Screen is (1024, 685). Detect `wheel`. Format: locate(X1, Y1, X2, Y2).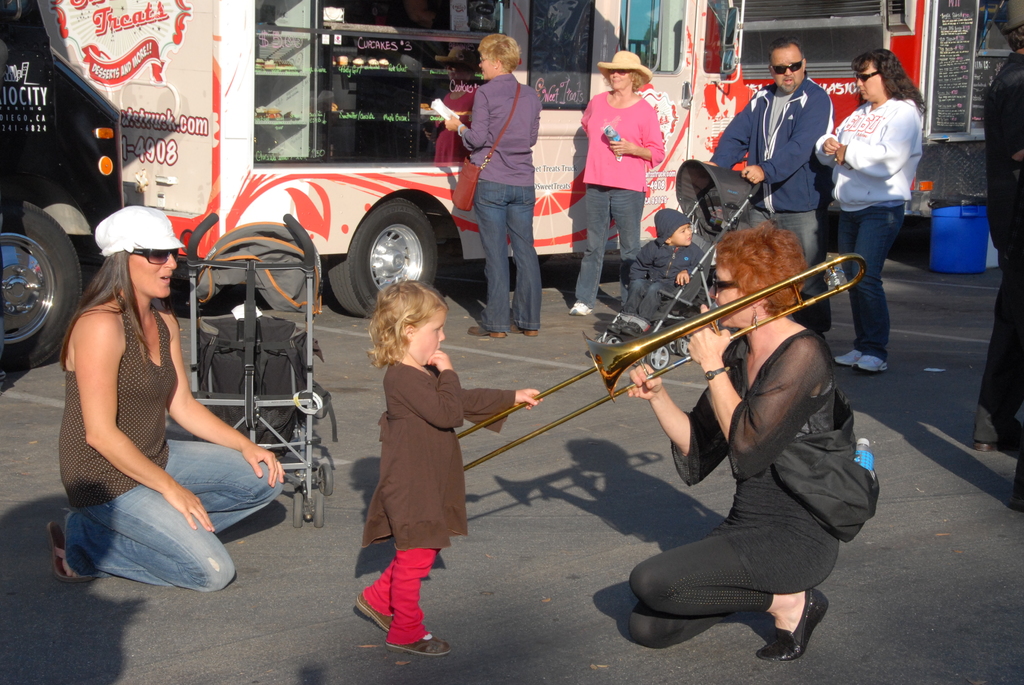
locate(594, 333, 607, 341).
